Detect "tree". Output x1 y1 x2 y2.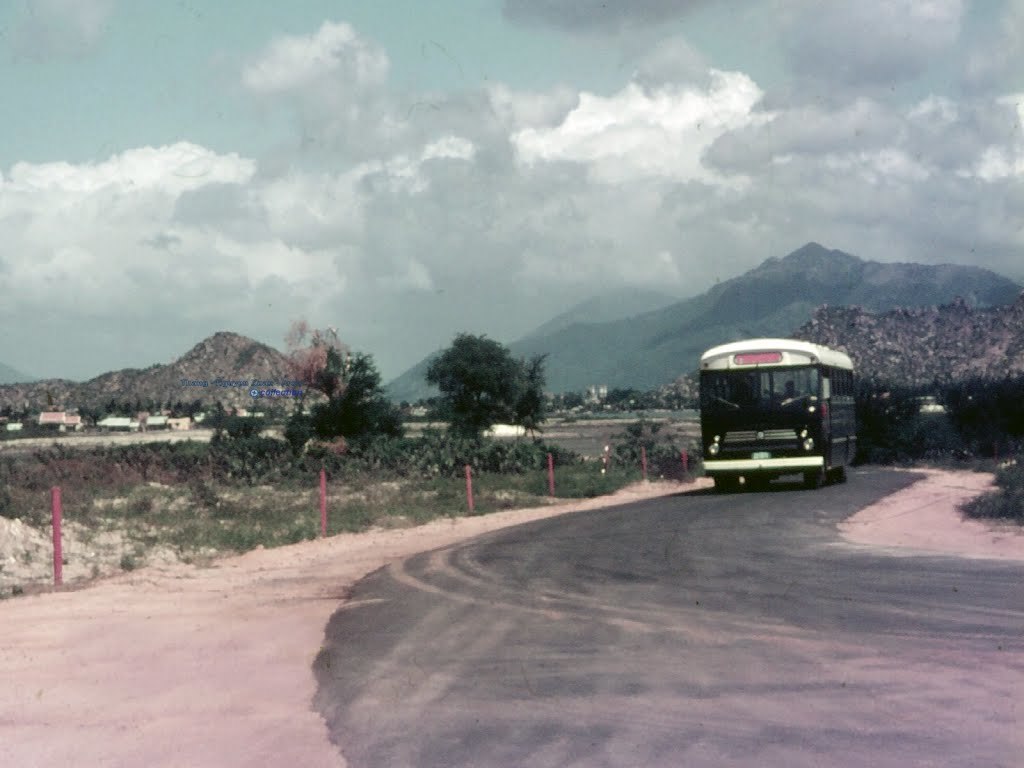
423 330 513 439.
